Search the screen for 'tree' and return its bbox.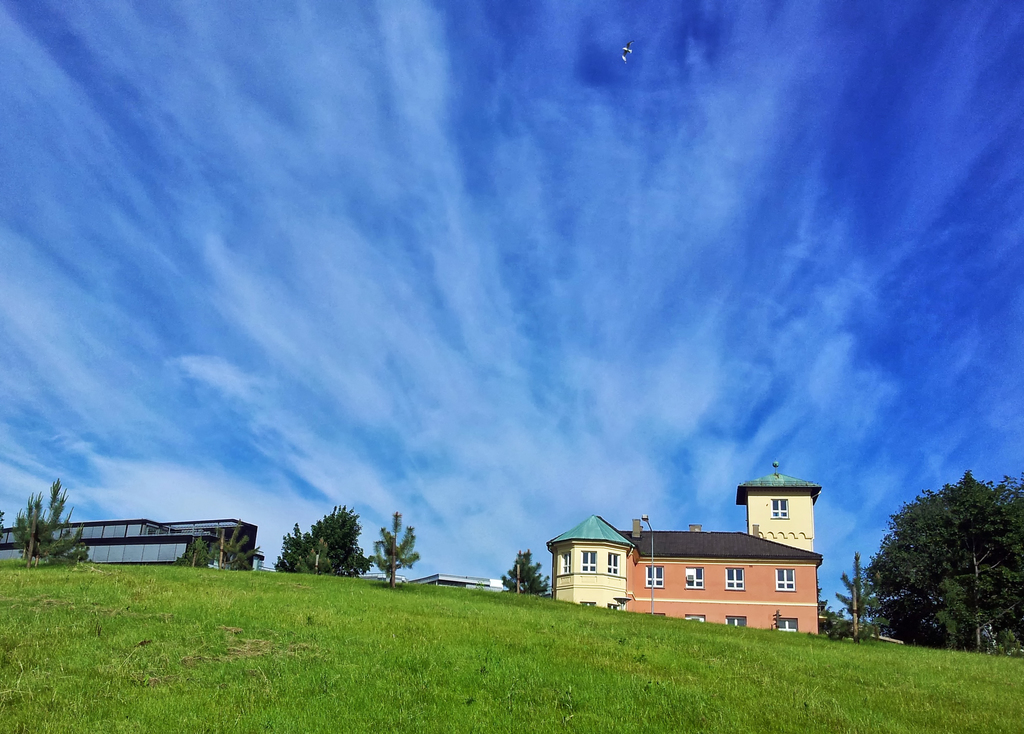
Found: rect(836, 548, 886, 647).
